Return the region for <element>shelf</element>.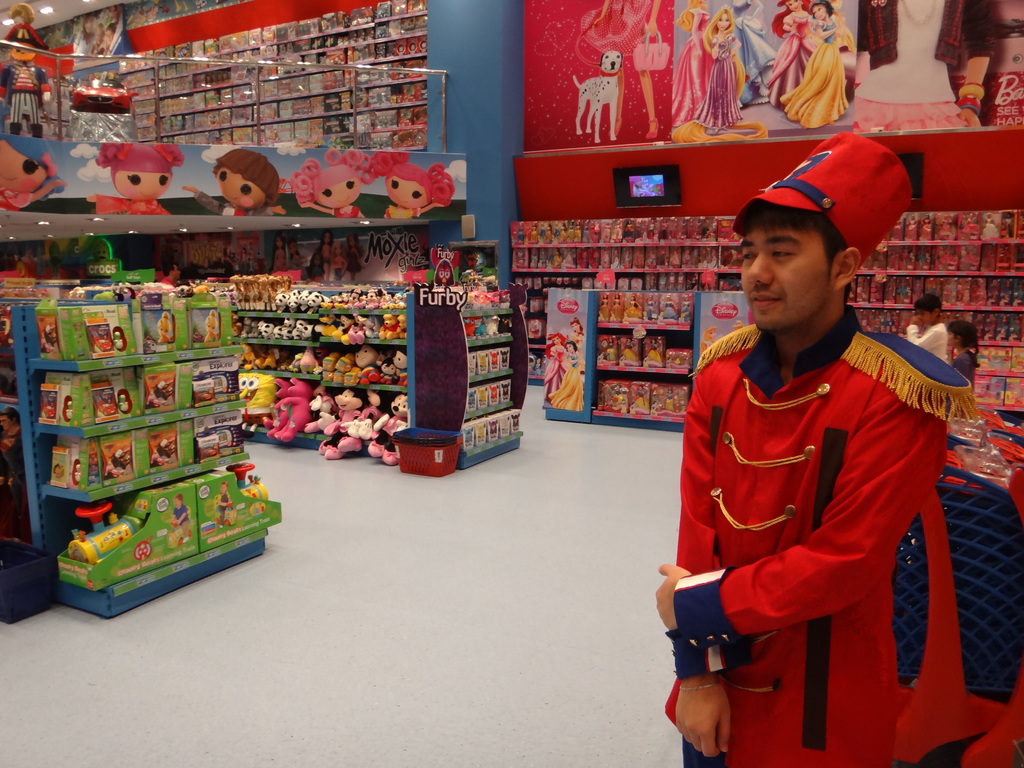
175/276/405/479.
